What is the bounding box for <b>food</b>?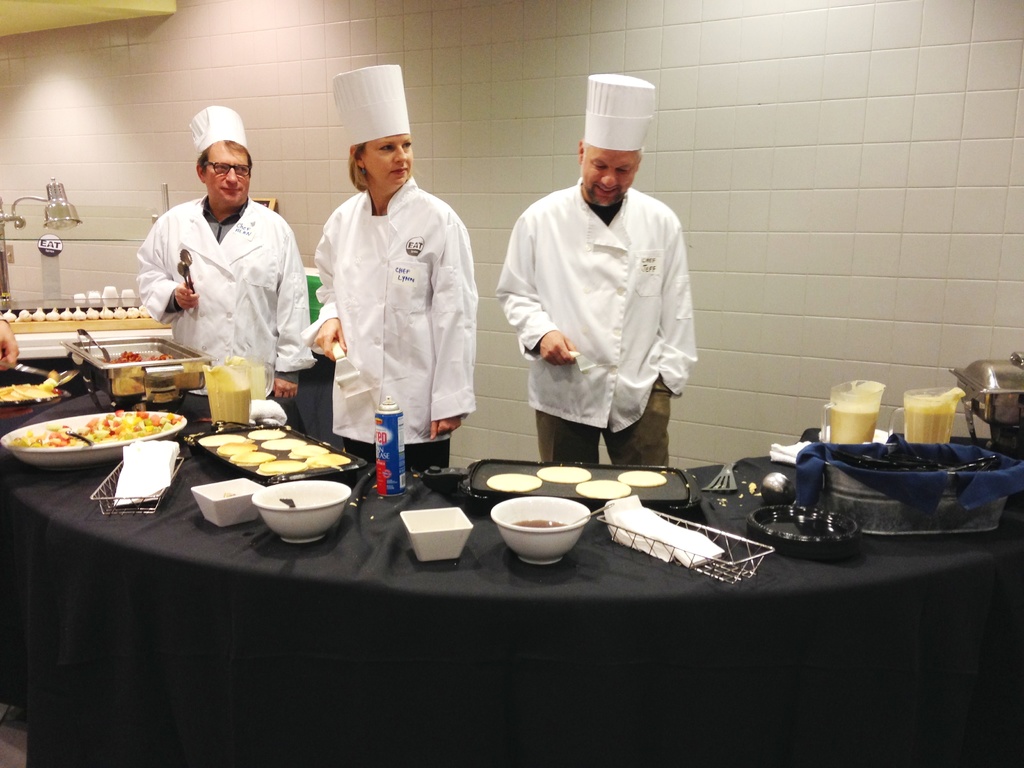
[201,426,346,476].
